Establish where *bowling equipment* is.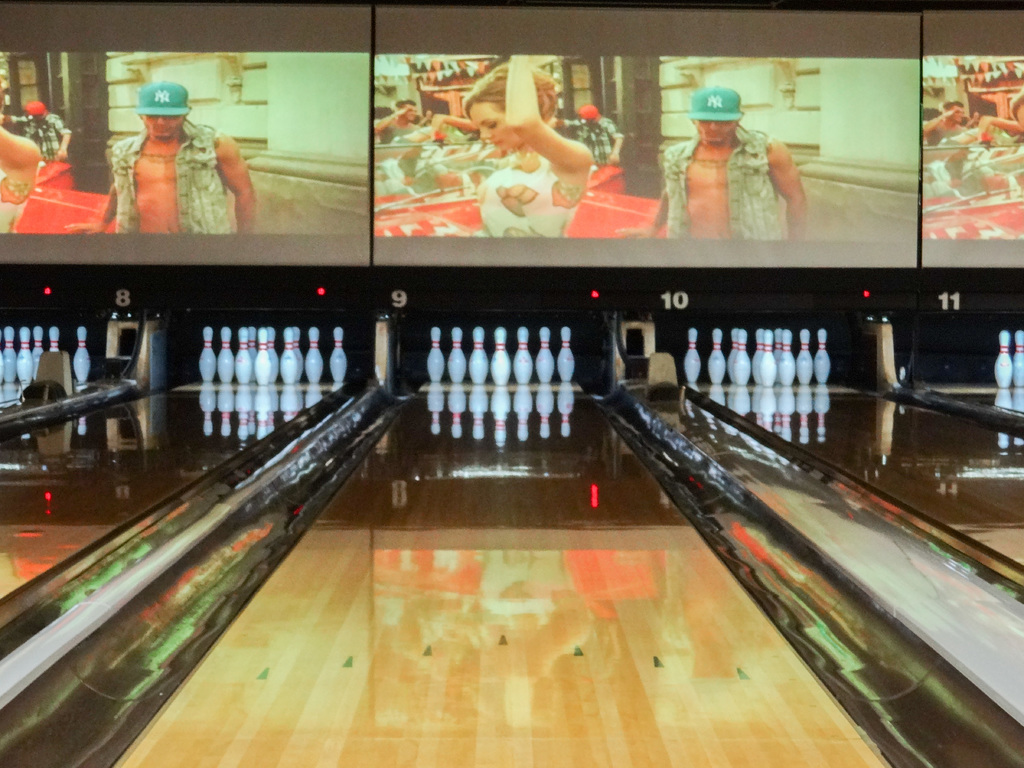
Established at 683 328 705 388.
